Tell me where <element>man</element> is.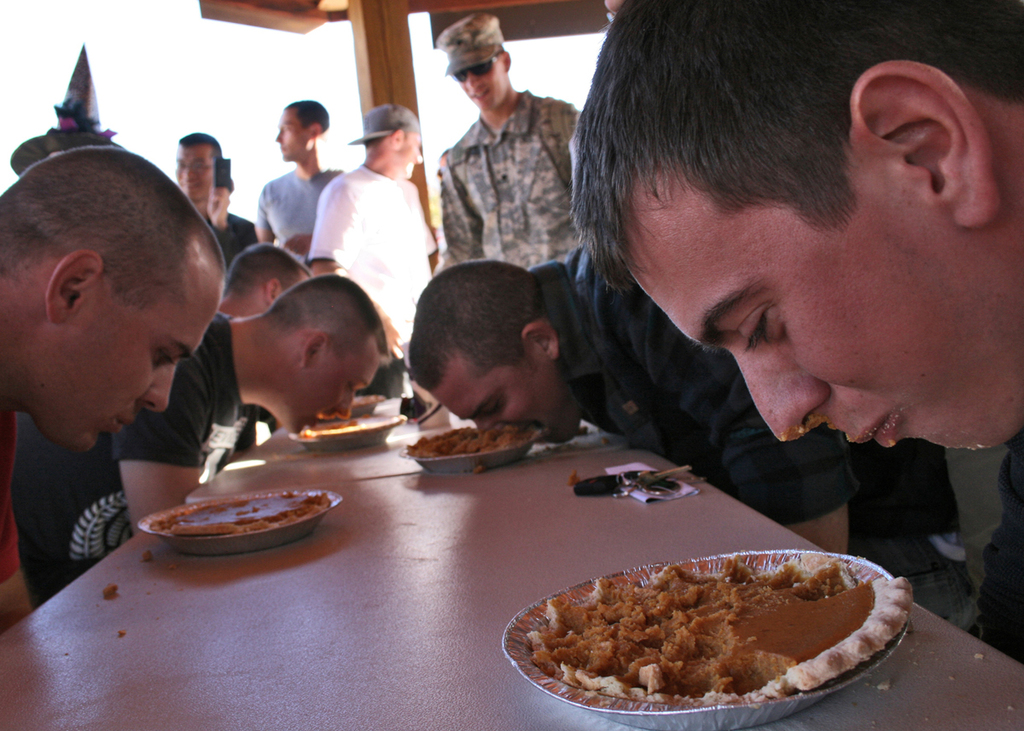
<element>man</element> is at 429,5,583,275.
